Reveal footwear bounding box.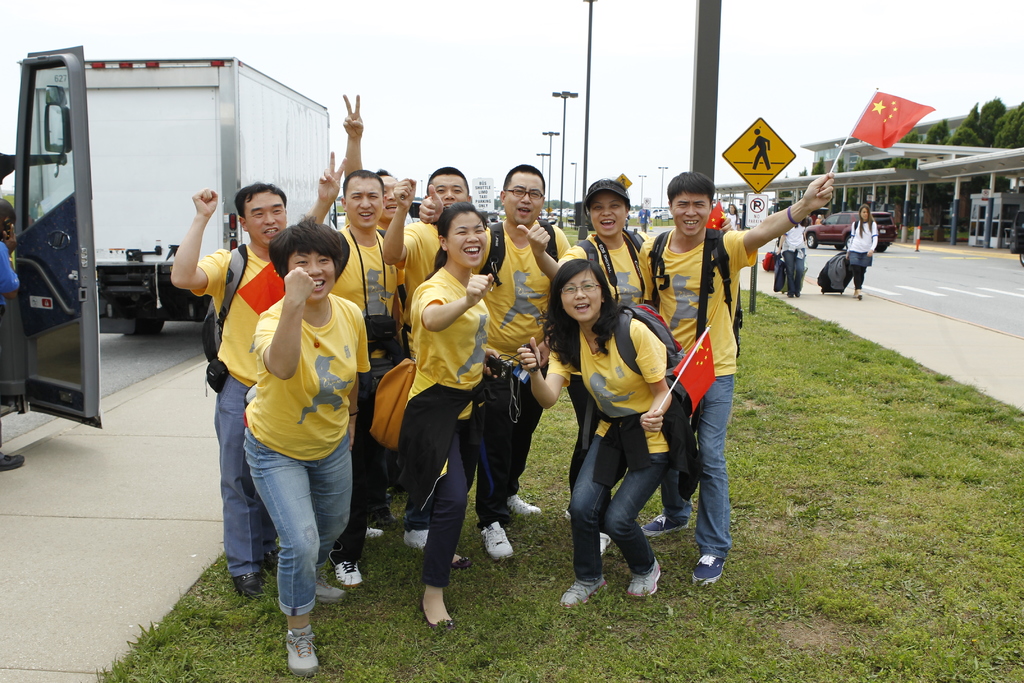
Revealed: 641/514/691/538.
